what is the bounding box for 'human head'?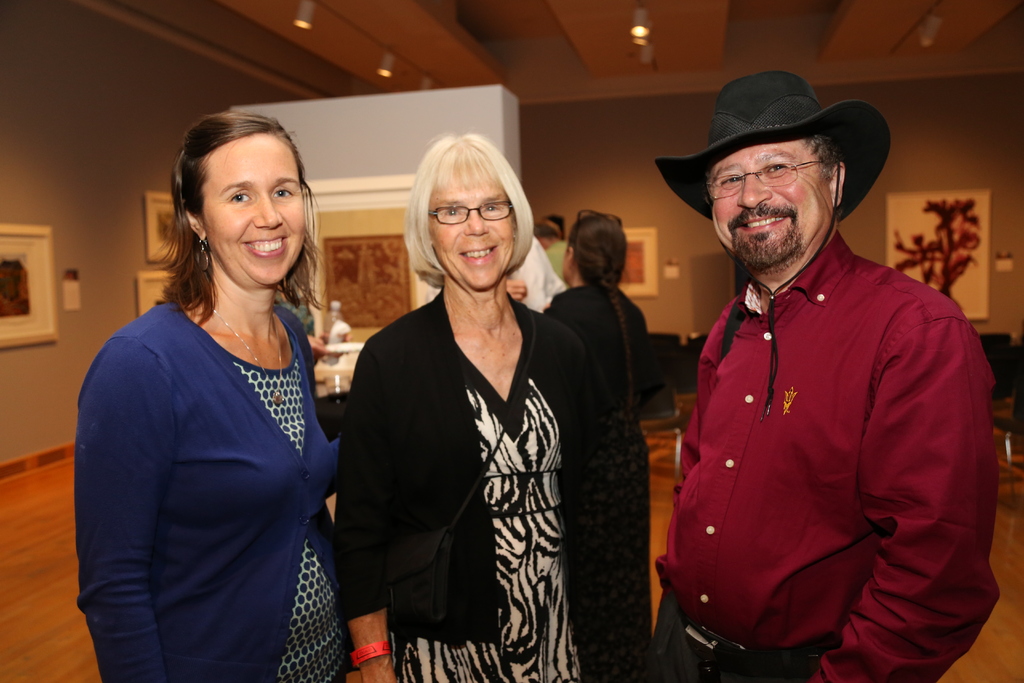
<box>706,93,856,270</box>.
